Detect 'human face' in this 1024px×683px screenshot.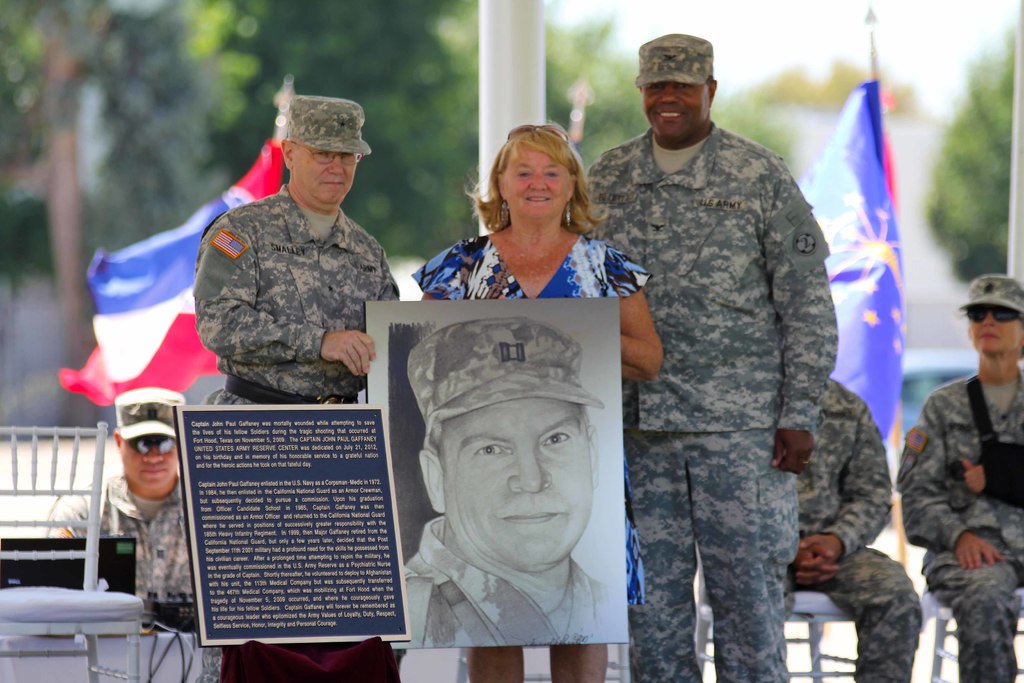
Detection: <region>293, 141, 362, 205</region>.
